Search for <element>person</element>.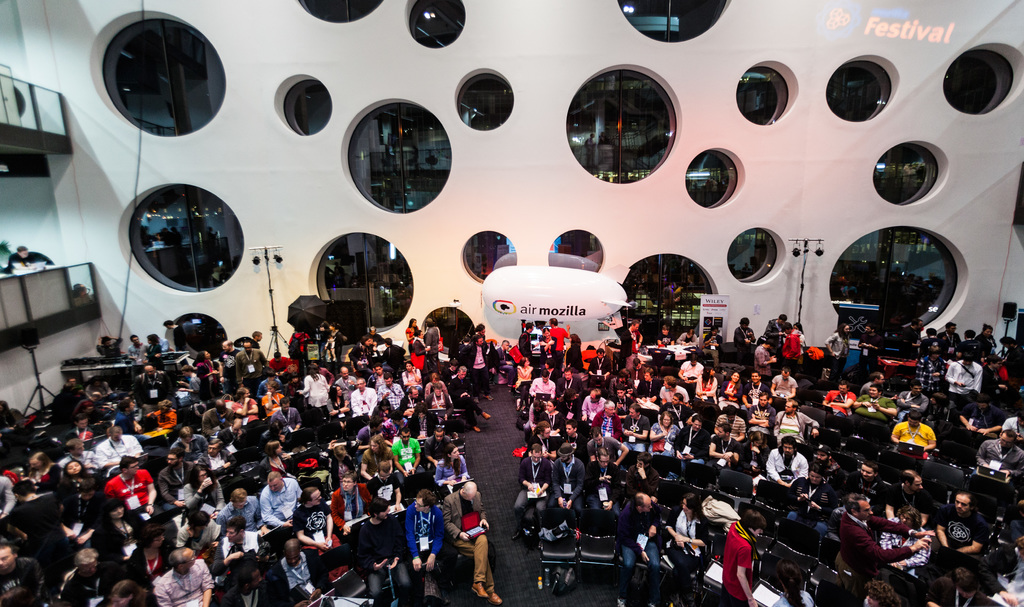
Found at rect(60, 438, 93, 465).
